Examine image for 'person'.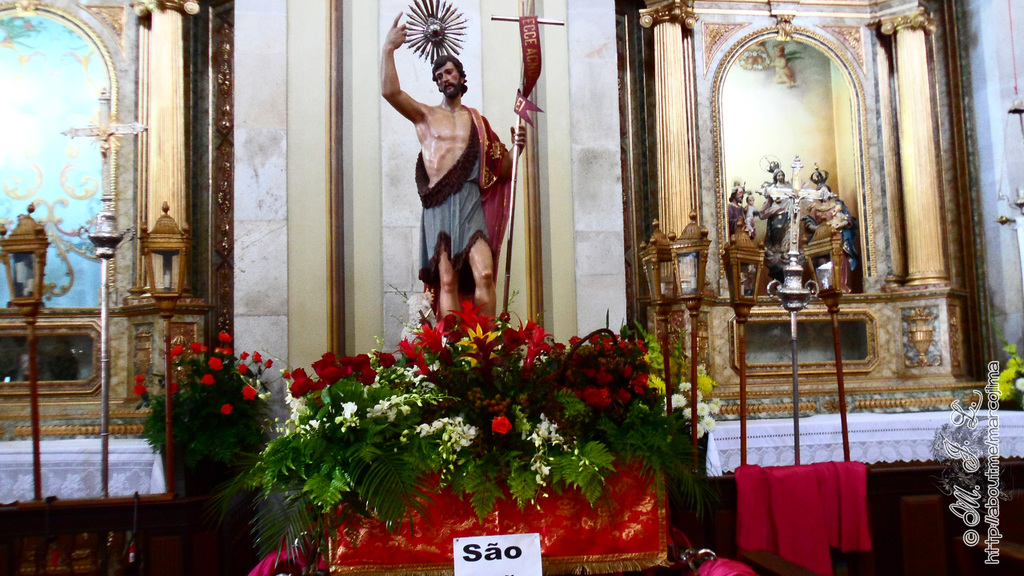
Examination result: x1=765, y1=172, x2=796, y2=244.
